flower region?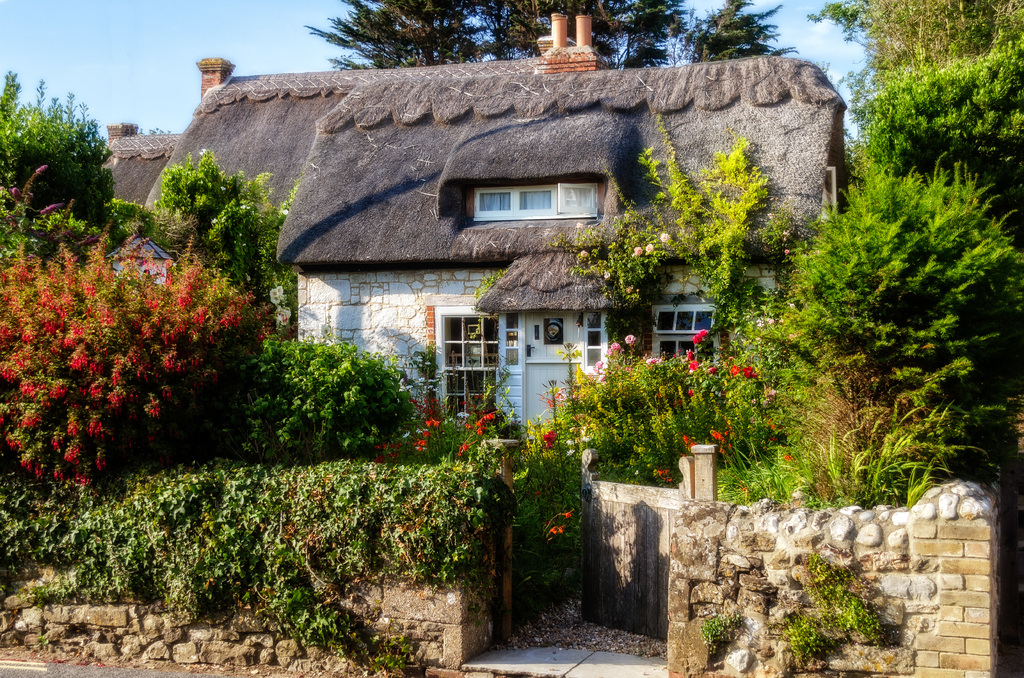
(631,243,646,258)
